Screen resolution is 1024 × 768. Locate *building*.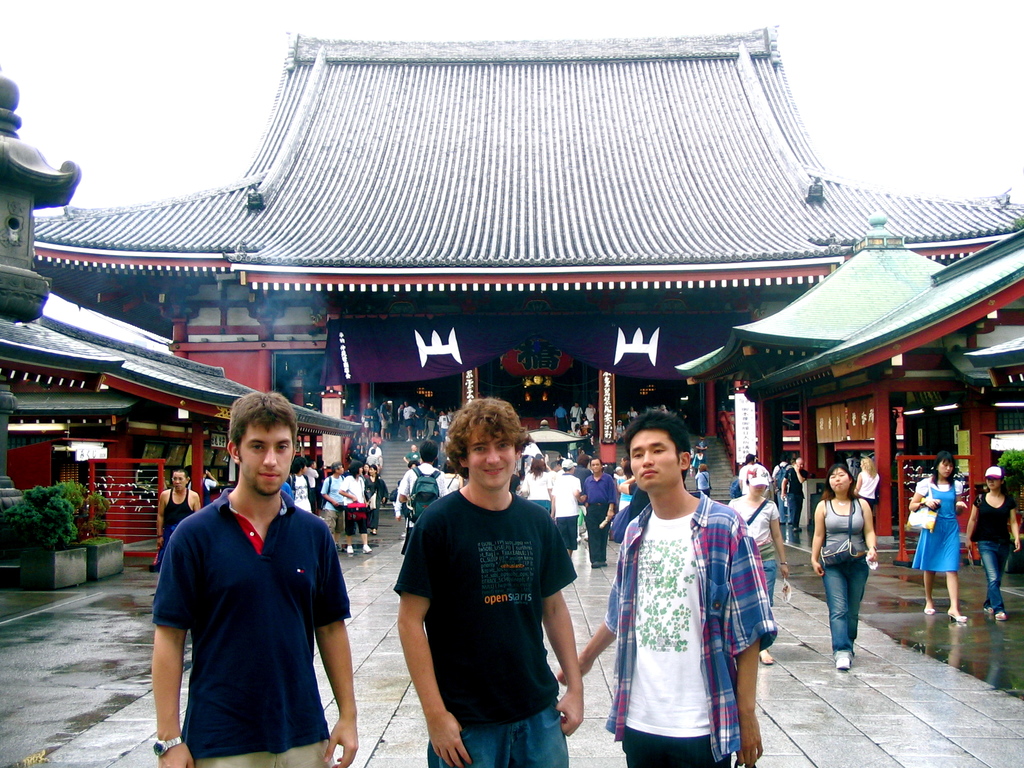
[x1=0, y1=38, x2=1023, y2=445].
